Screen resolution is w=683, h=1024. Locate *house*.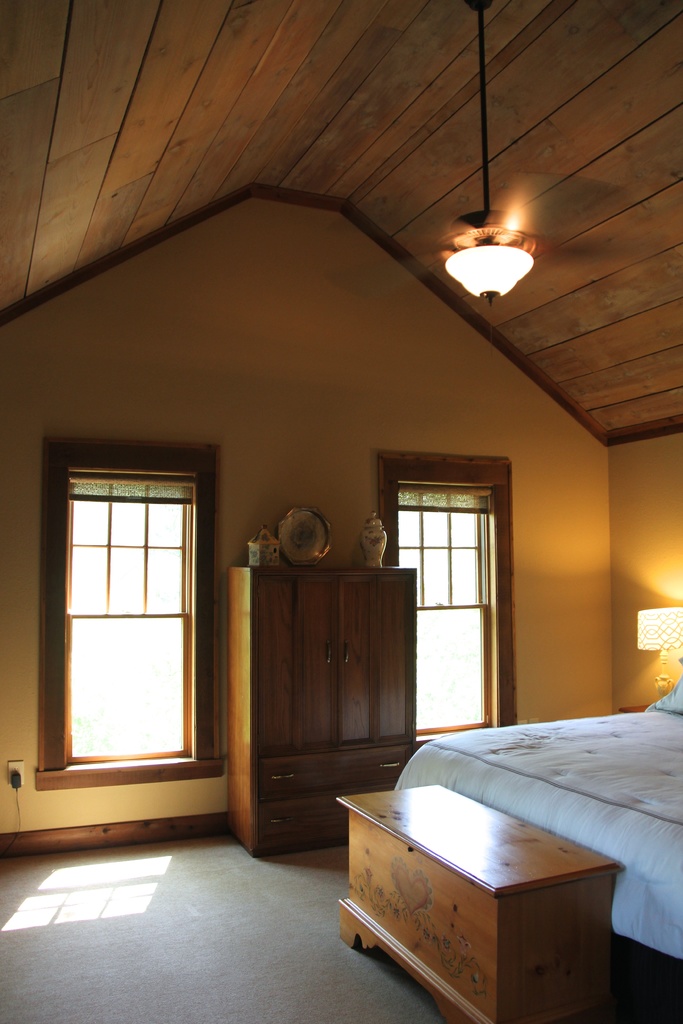
<box>0,0,682,1023</box>.
